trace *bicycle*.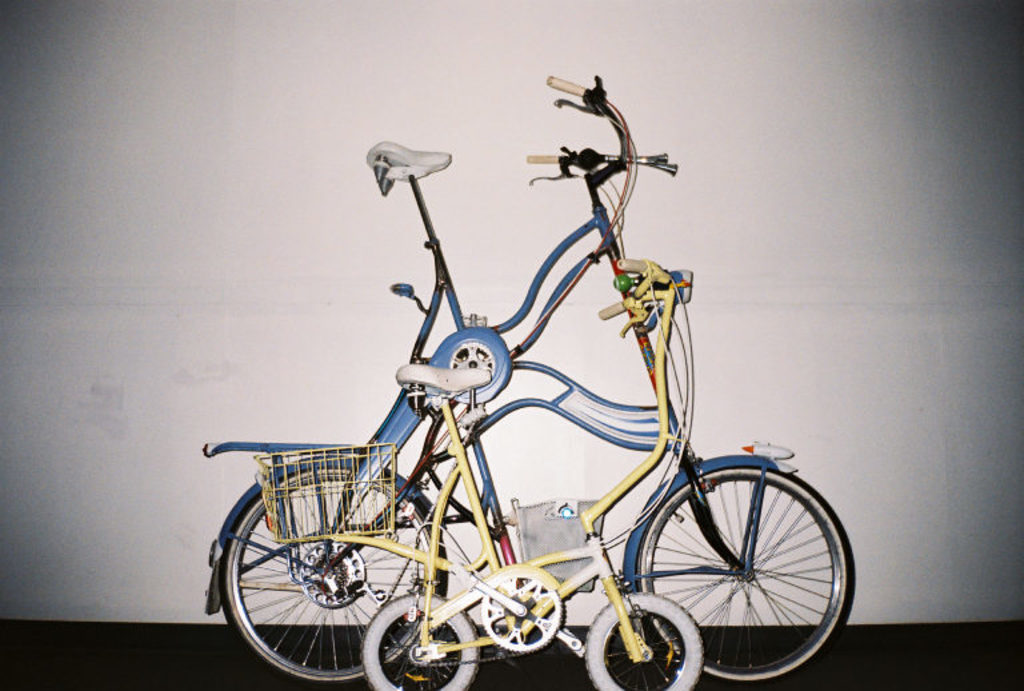
Traced to 252,257,703,690.
